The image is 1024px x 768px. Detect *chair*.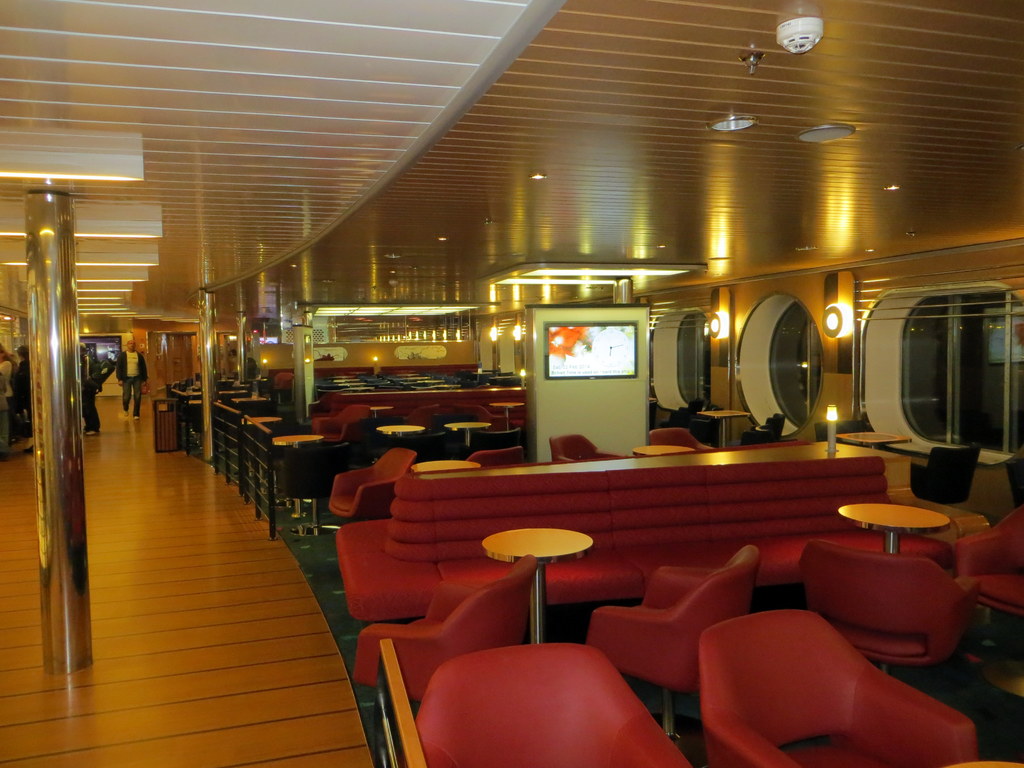
Detection: (x1=948, y1=507, x2=1023, y2=644).
